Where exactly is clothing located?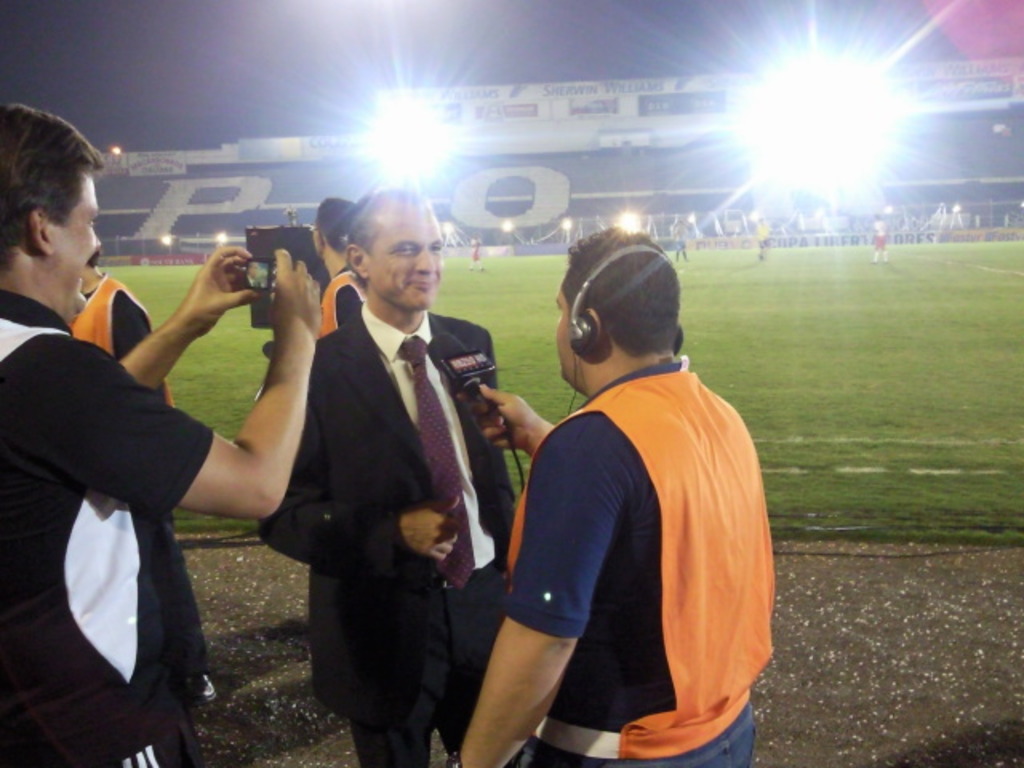
Its bounding box is crop(72, 259, 186, 424).
